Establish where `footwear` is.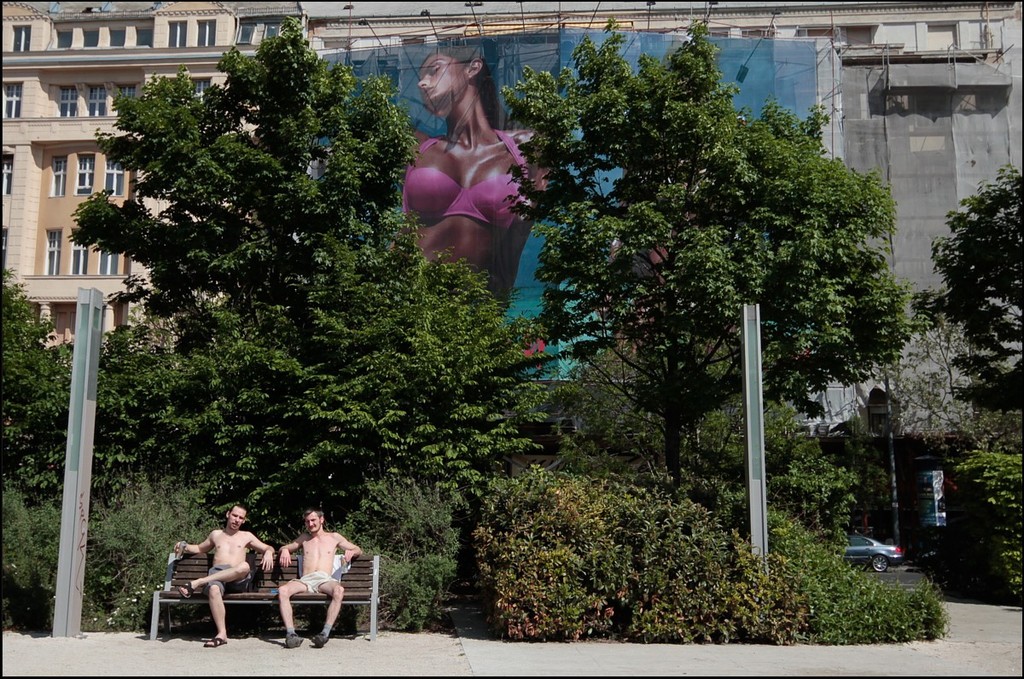
Established at Rect(209, 625, 226, 647).
